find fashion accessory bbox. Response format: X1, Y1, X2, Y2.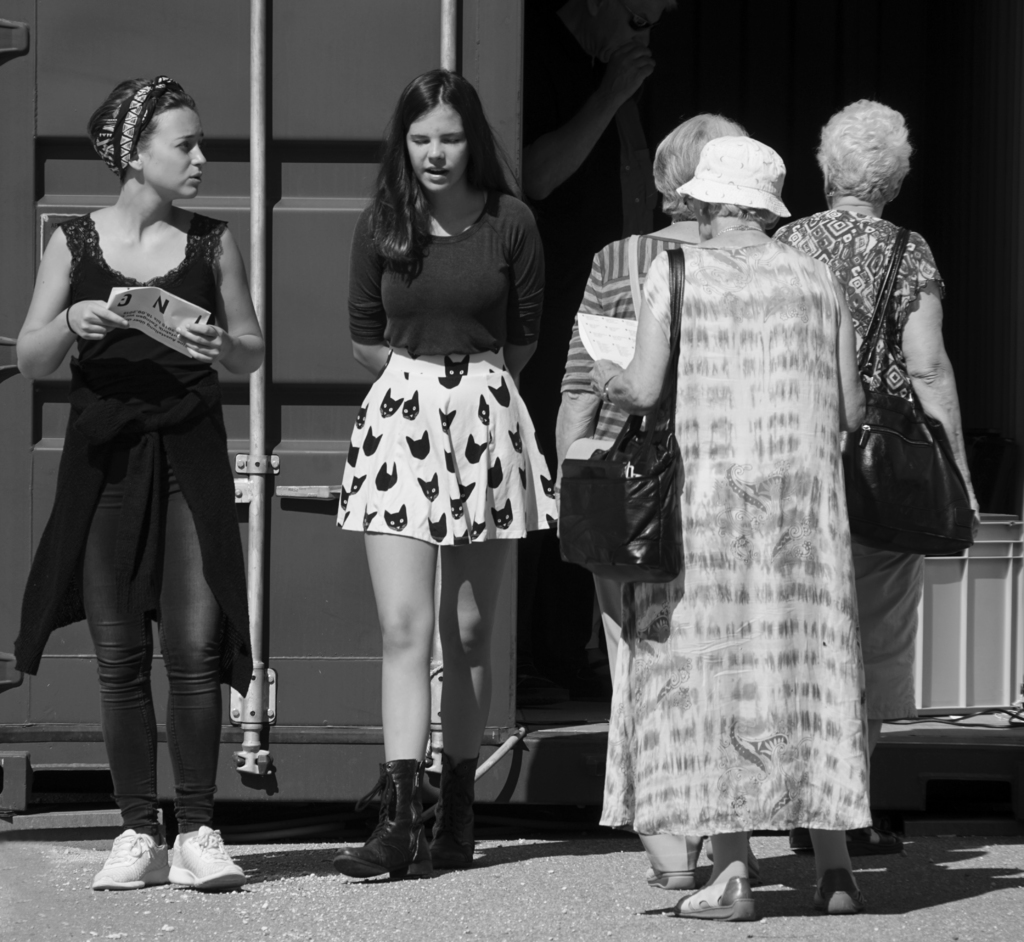
706, 834, 761, 879.
